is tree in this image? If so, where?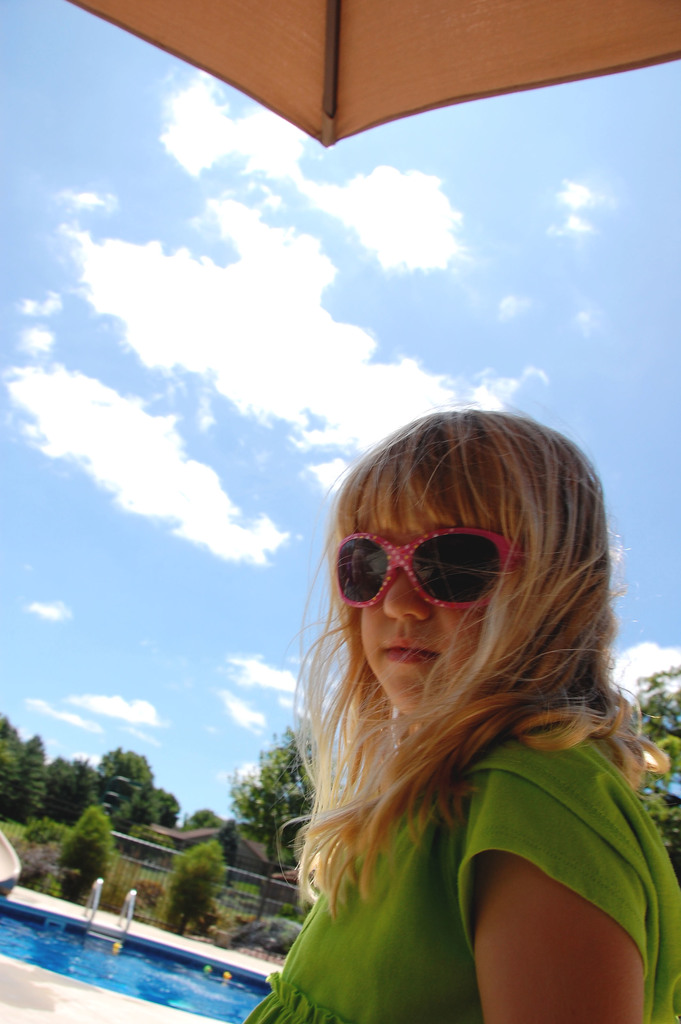
Yes, at 37/806/124/899.
